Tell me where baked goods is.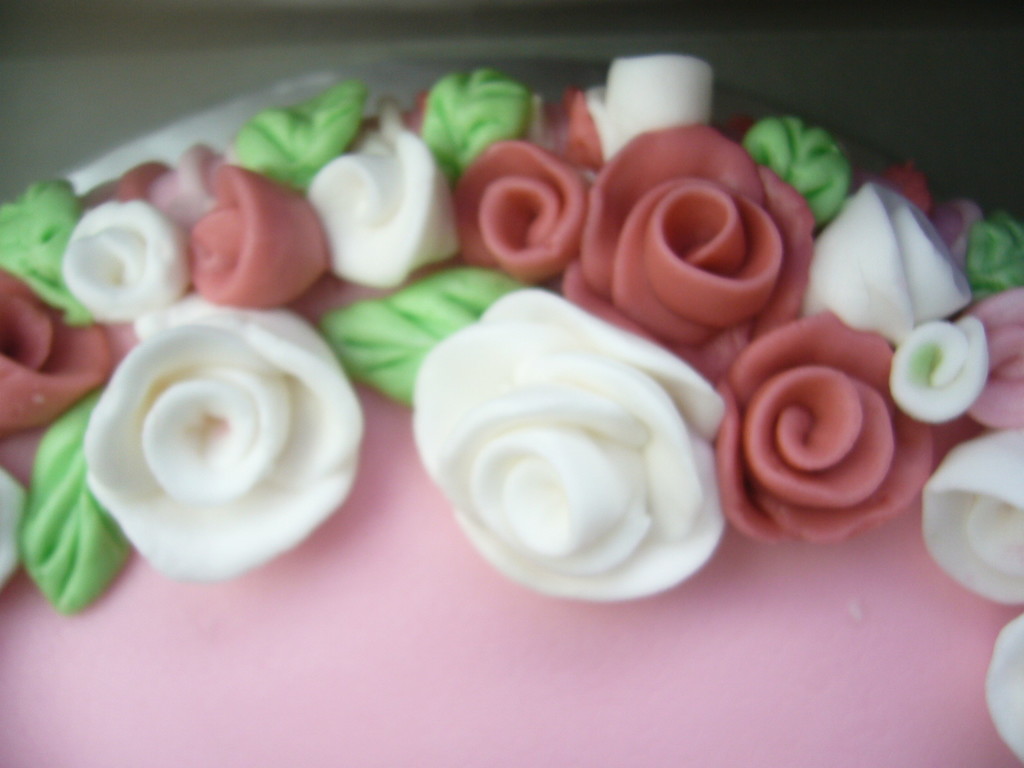
baked goods is at detection(0, 47, 1023, 767).
